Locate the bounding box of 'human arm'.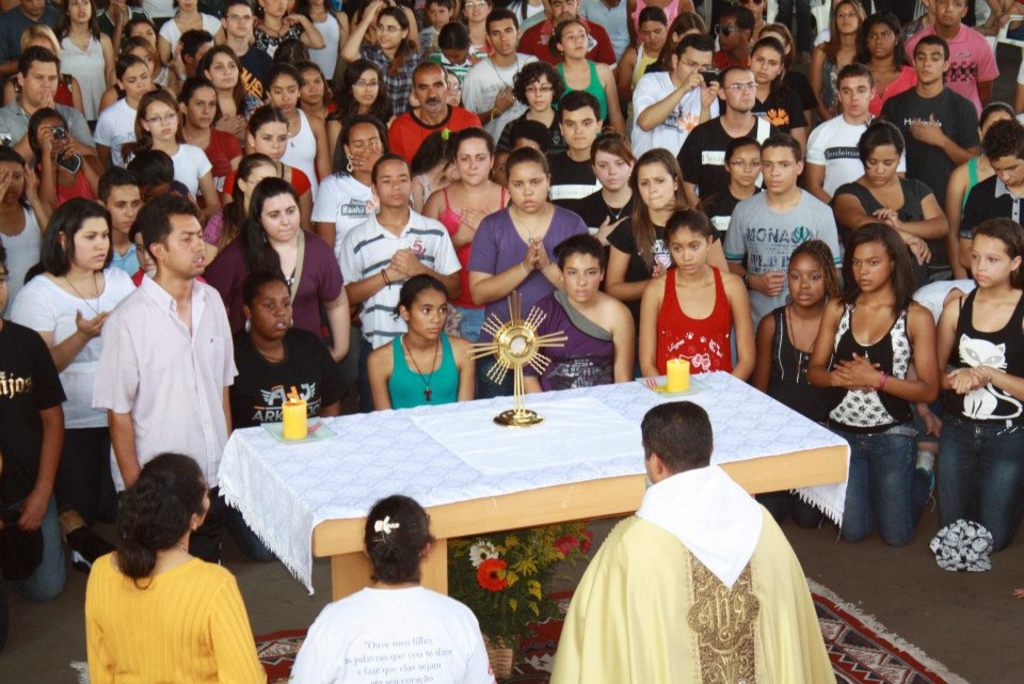
Bounding box: 597, 33, 615, 67.
